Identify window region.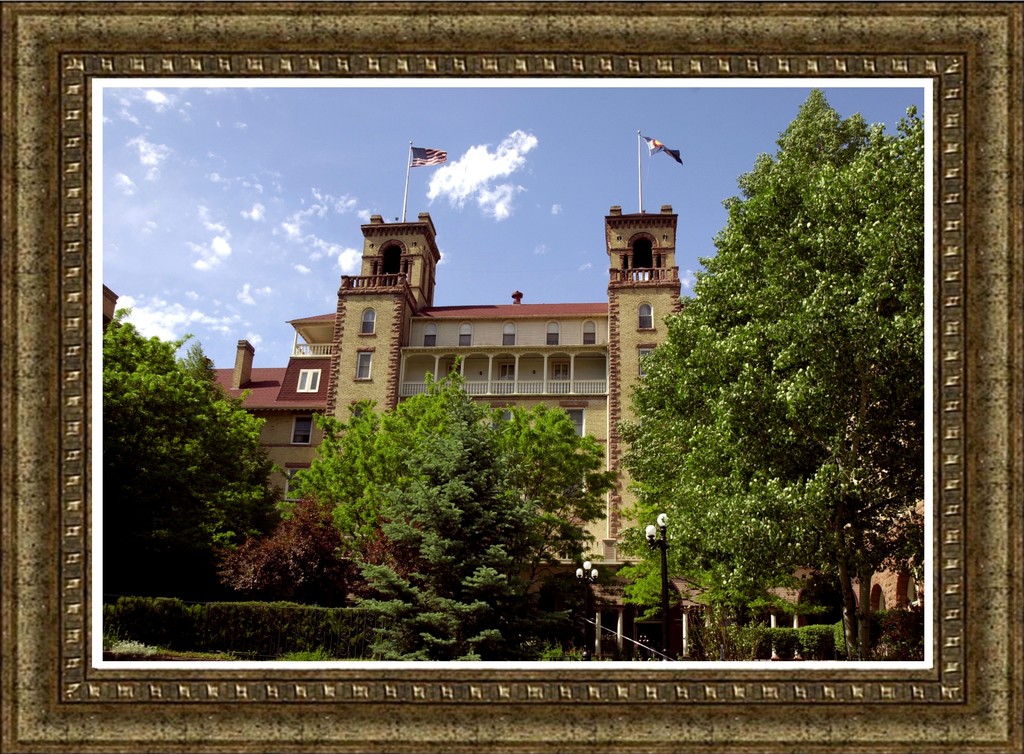
Region: 291,417,316,444.
